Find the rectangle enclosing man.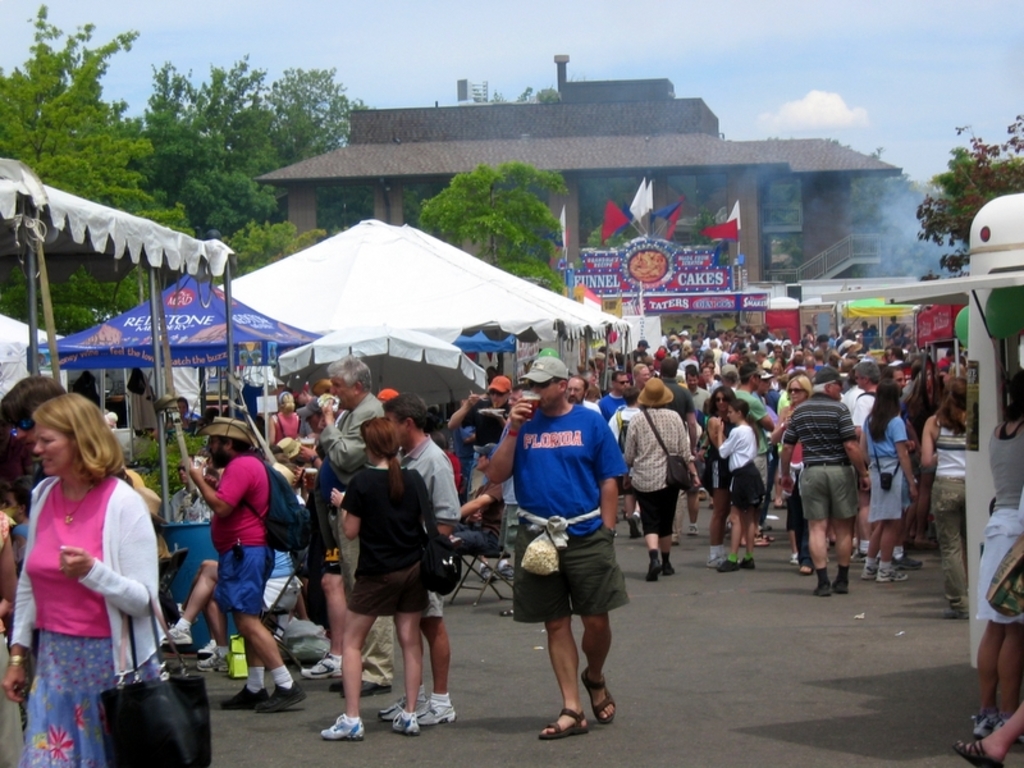
380:389:462:726.
